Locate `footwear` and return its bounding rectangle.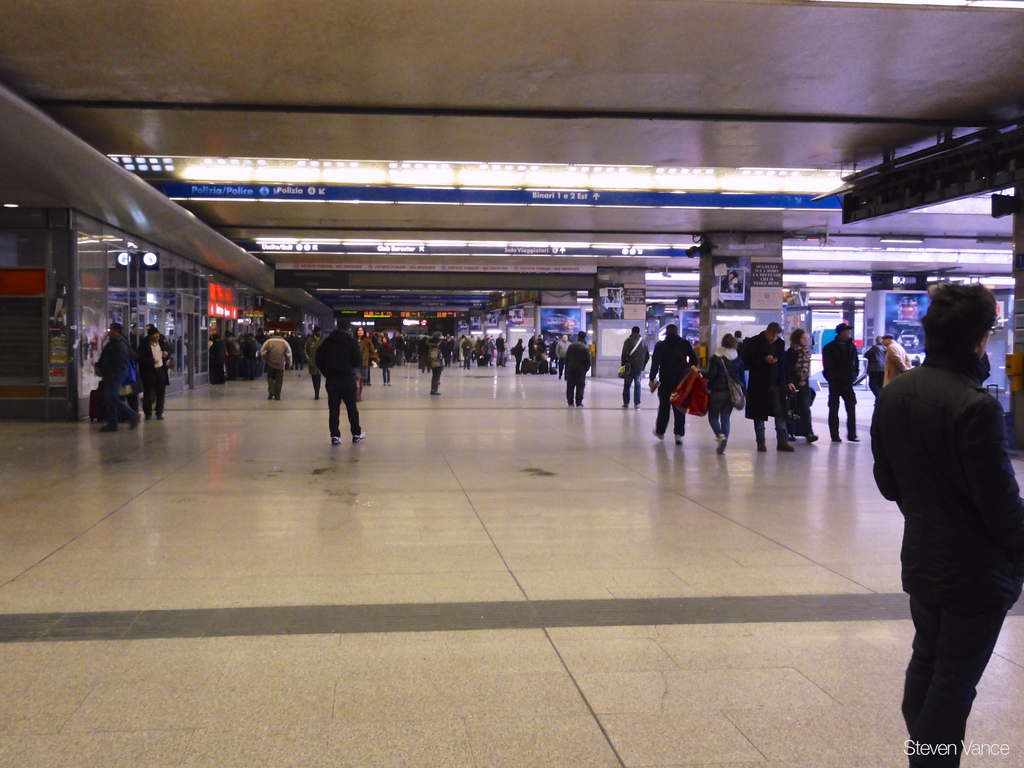
328, 434, 341, 445.
